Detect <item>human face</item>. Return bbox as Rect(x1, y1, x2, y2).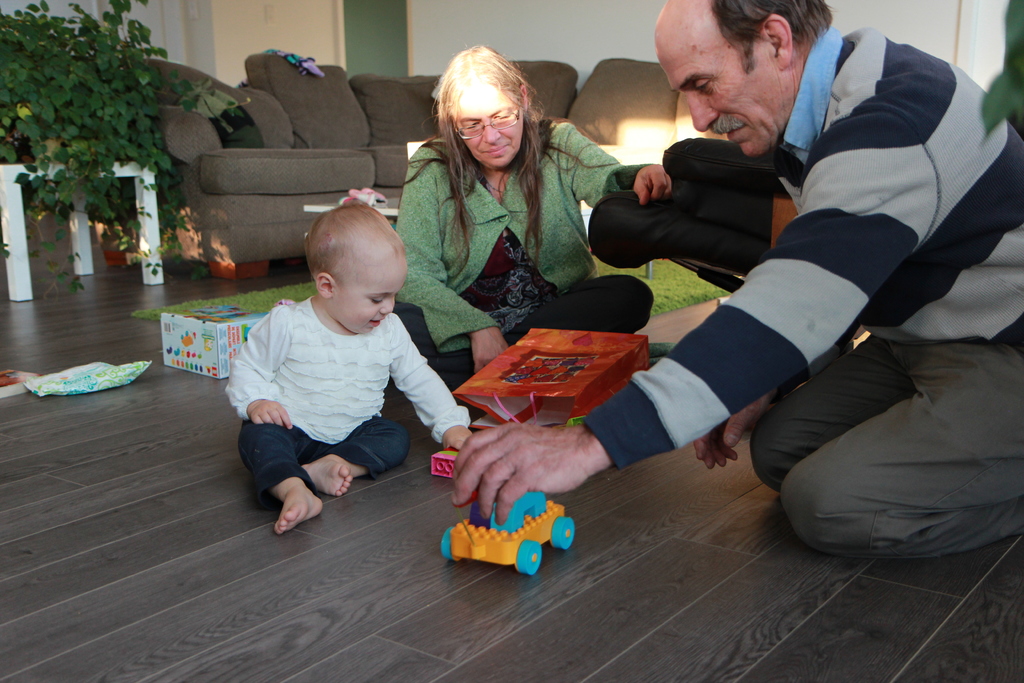
Rect(331, 262, 408, 334).
